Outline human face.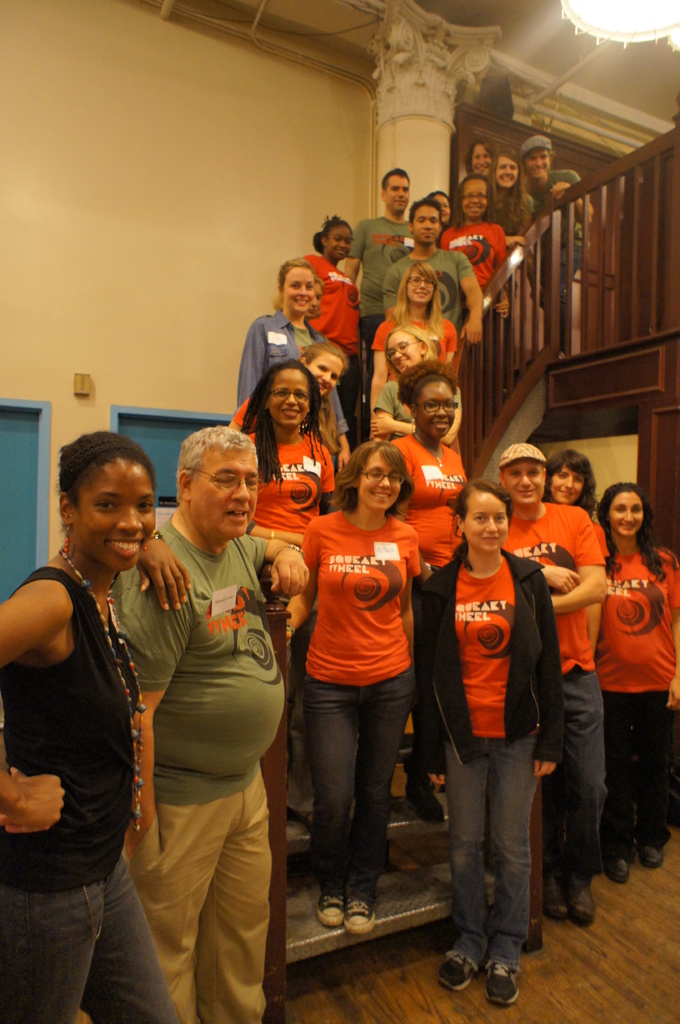
Outline: 310,280,320,317.
